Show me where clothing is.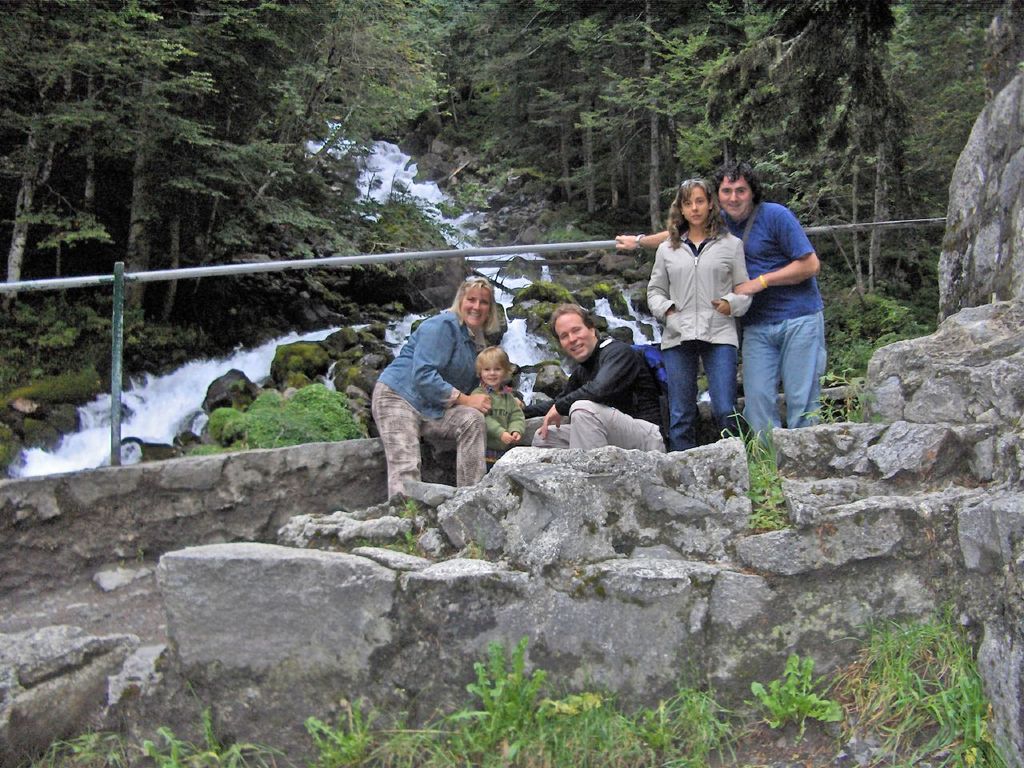
clothing is at <bbox>526, 330, 665, 454</bbox>.
